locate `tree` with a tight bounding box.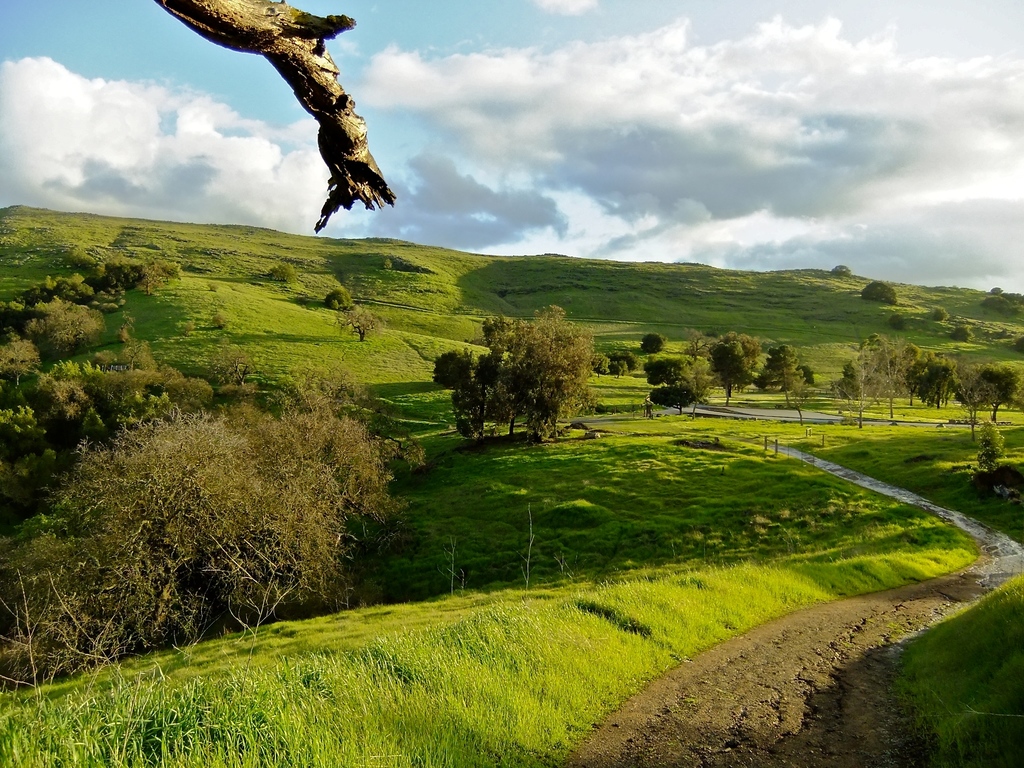
751,344,808,393.
